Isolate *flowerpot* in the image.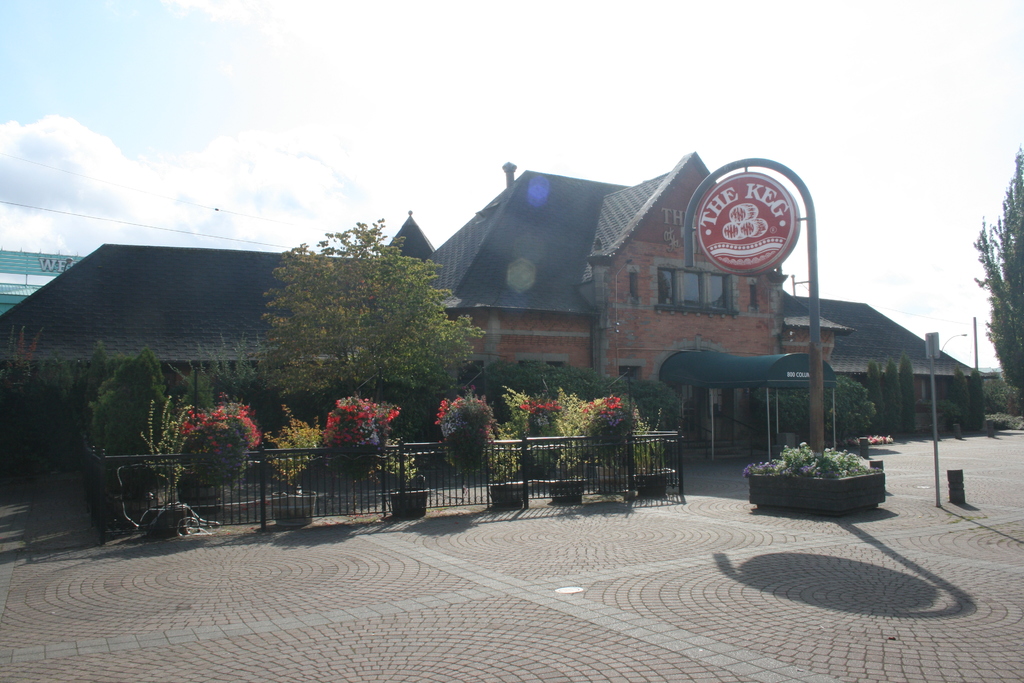
Isolated region: x1=755 y1=451 x2=890 y2=518.
